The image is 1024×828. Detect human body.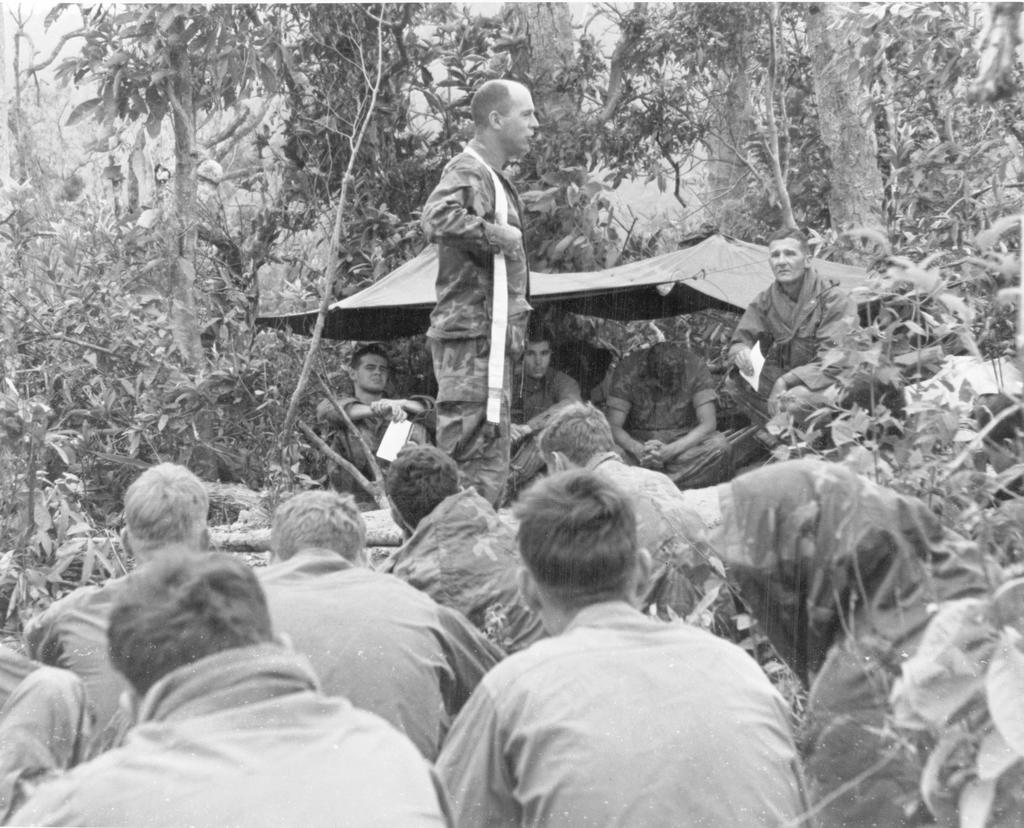
Detection: (721, 222, 869, 441).
